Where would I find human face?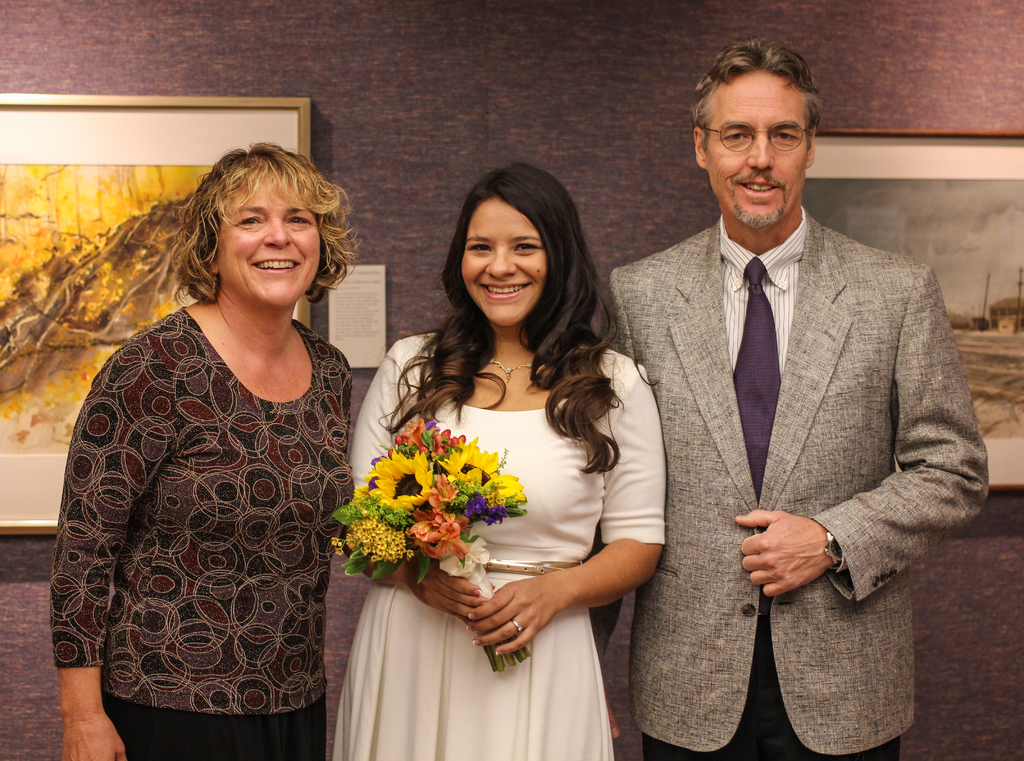
At box=[708, 89, 809, 225].
